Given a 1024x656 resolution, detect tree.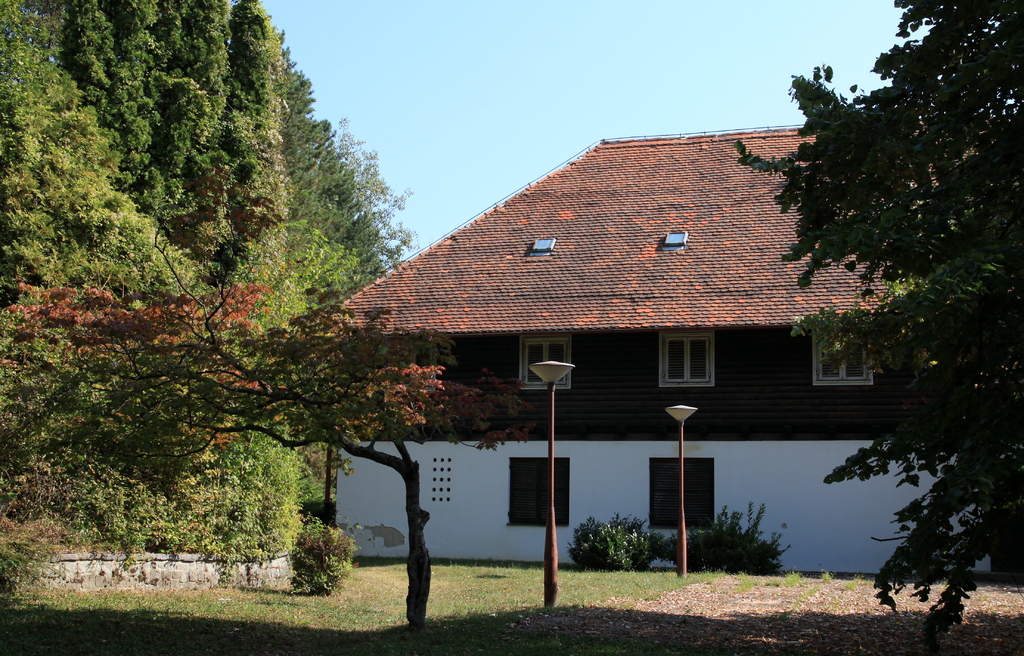
x1=797, y1=278, x2=1023, y2=643.
